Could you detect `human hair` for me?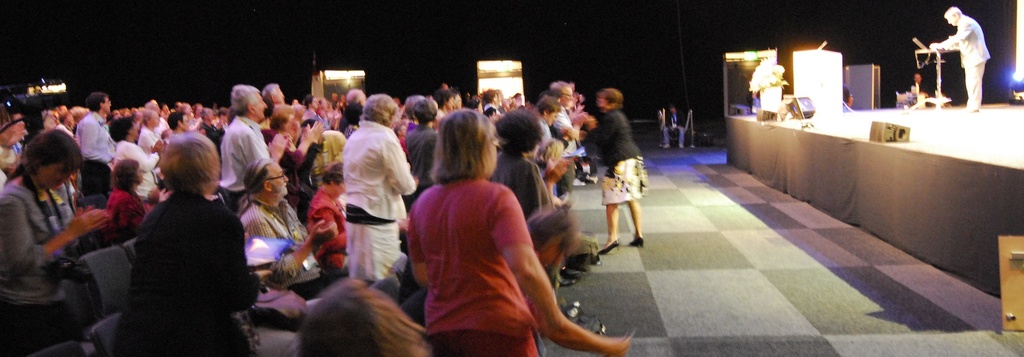
Detection result: (left=414, top=122, right=490, bottom=191).
